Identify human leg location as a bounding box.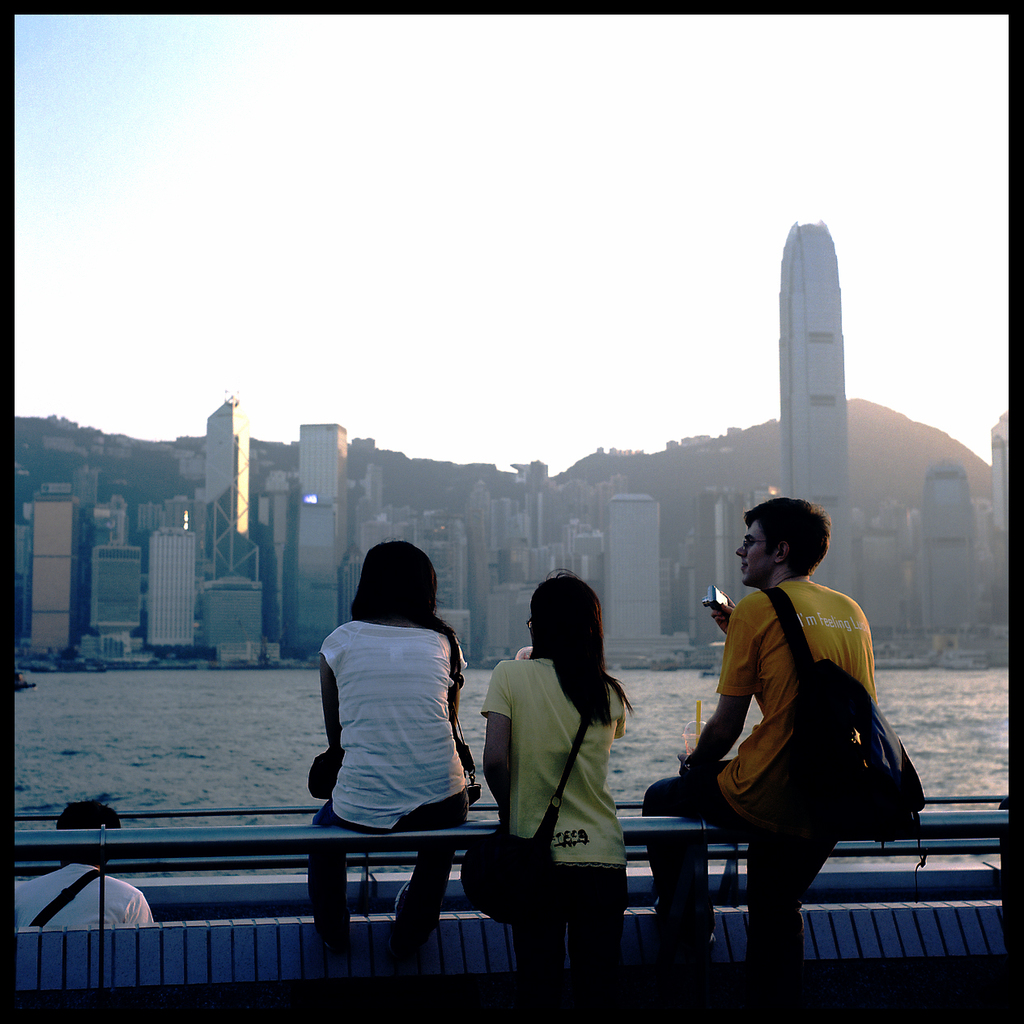
bbox=(315, 799, 373, 919).
